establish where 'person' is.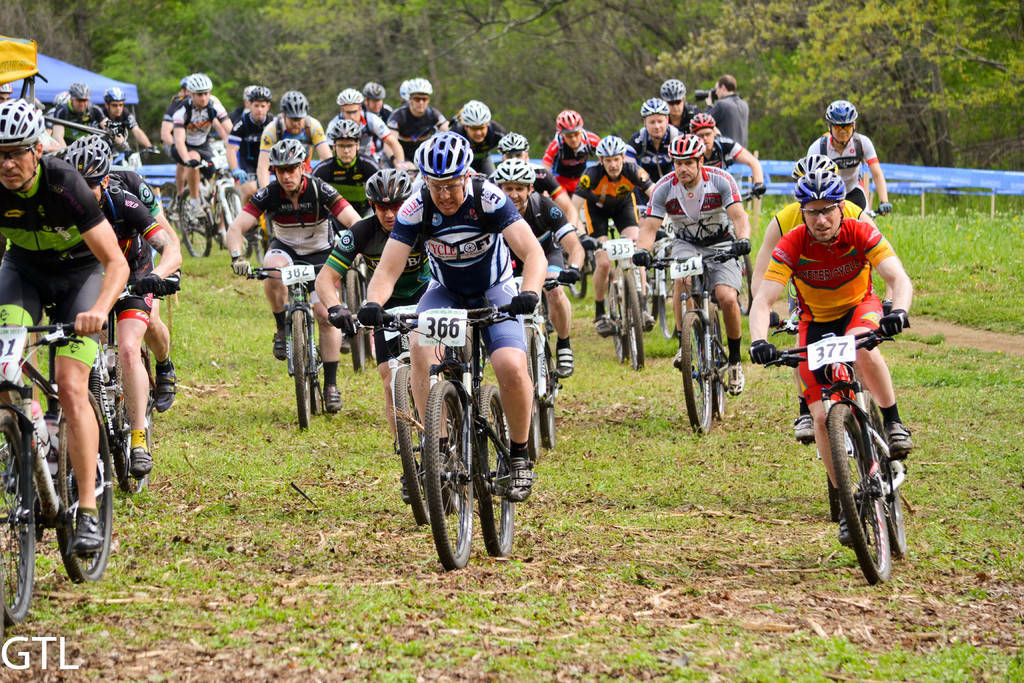
Established at [60, 131, 185, 472].
